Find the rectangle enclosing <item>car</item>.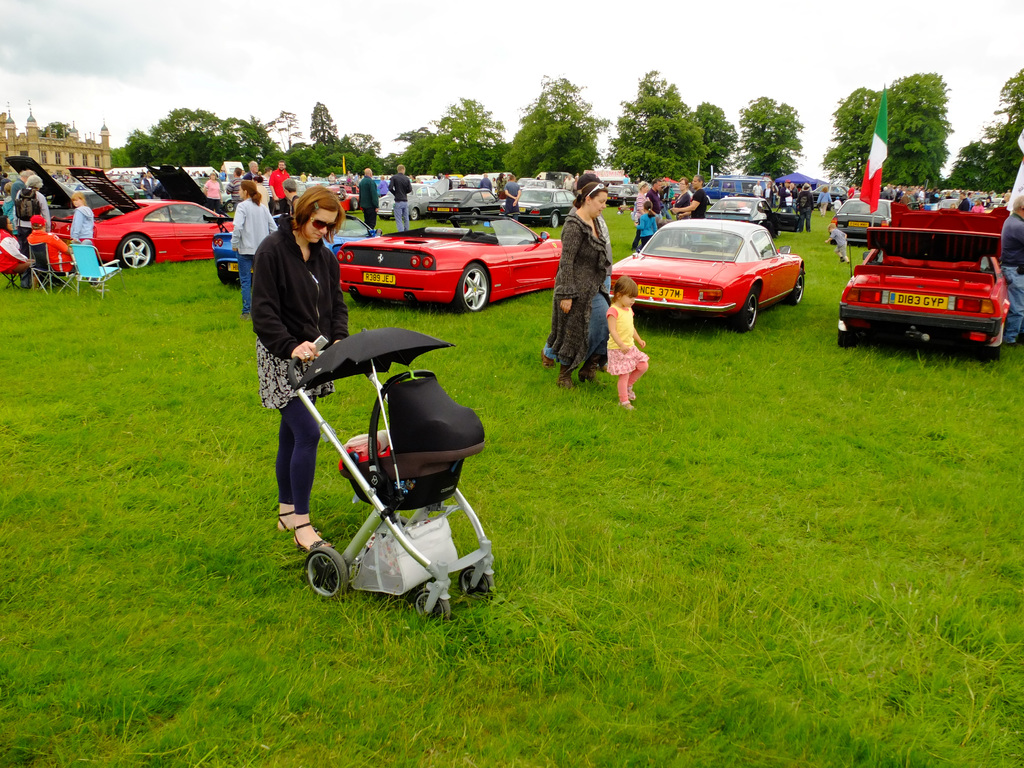
bbox(423, 185, 508, 229).
